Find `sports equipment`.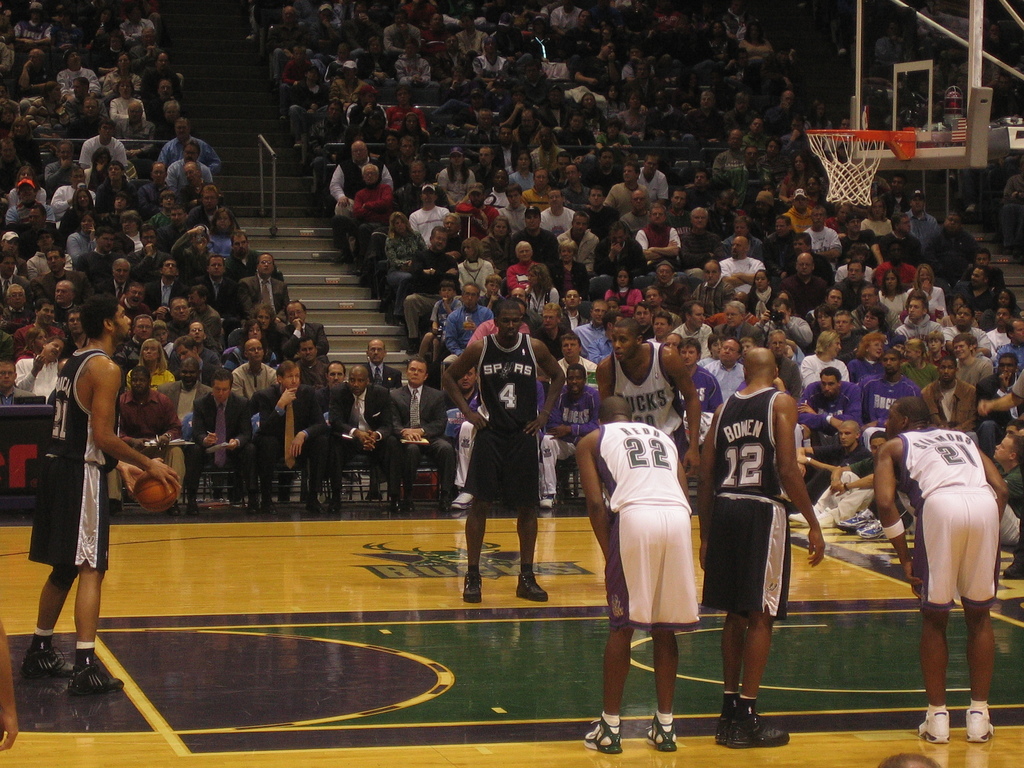
(x1=20, y1=633, x2=74, y2=676).
